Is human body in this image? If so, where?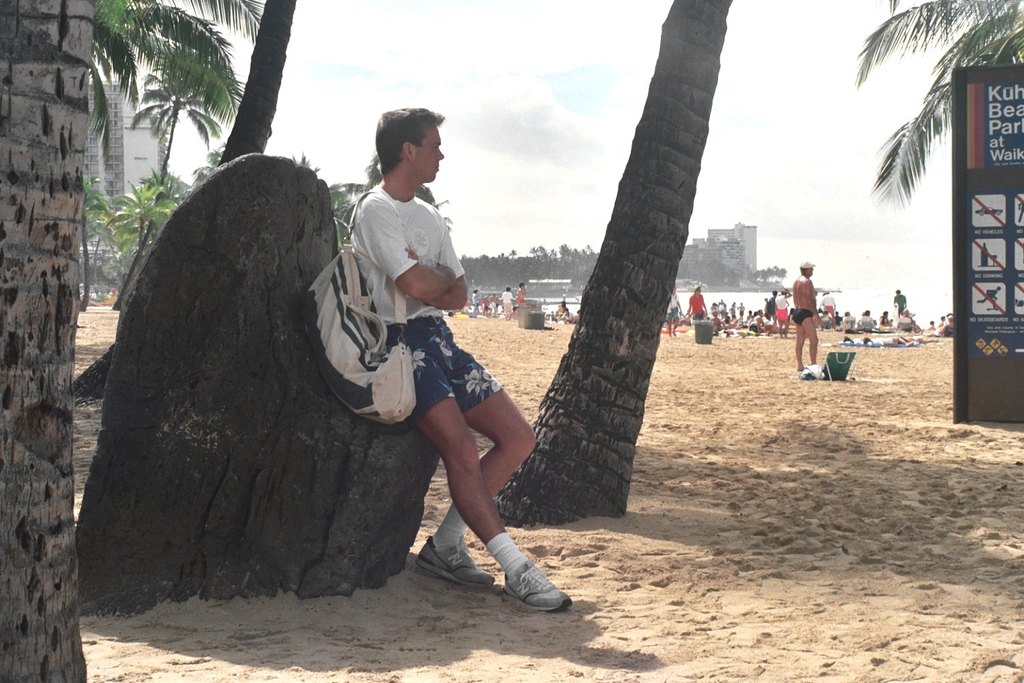
Yes, at bbox=[349, 109, 570, 605].
